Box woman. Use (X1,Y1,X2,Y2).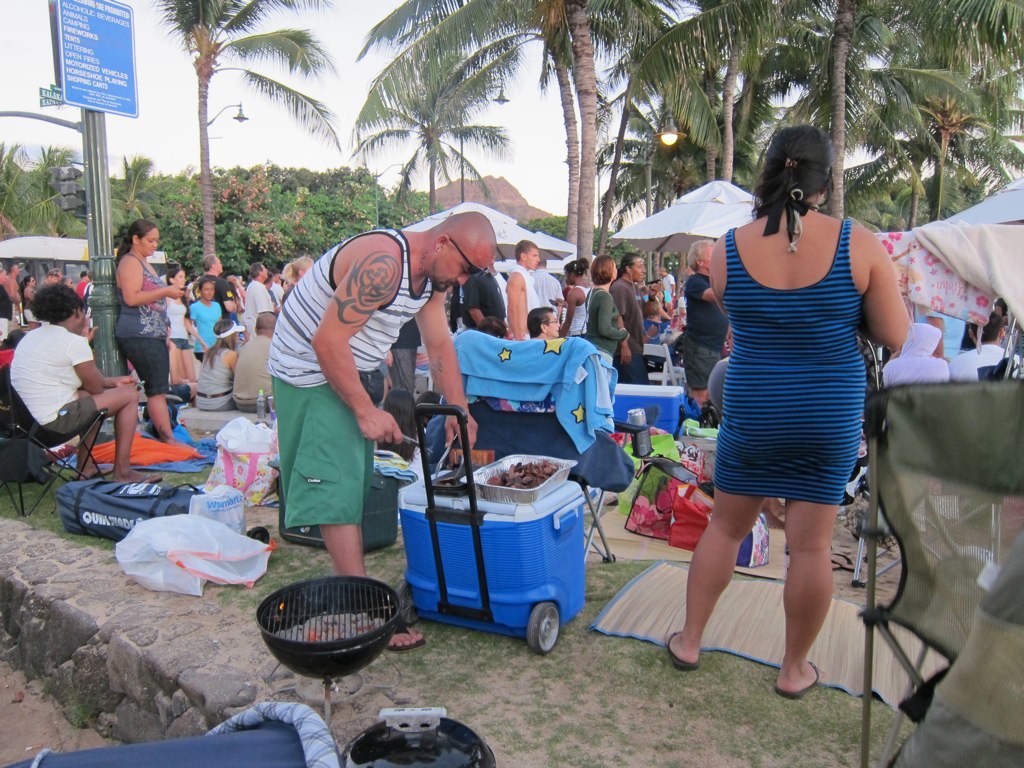
(188,316,250,414).
